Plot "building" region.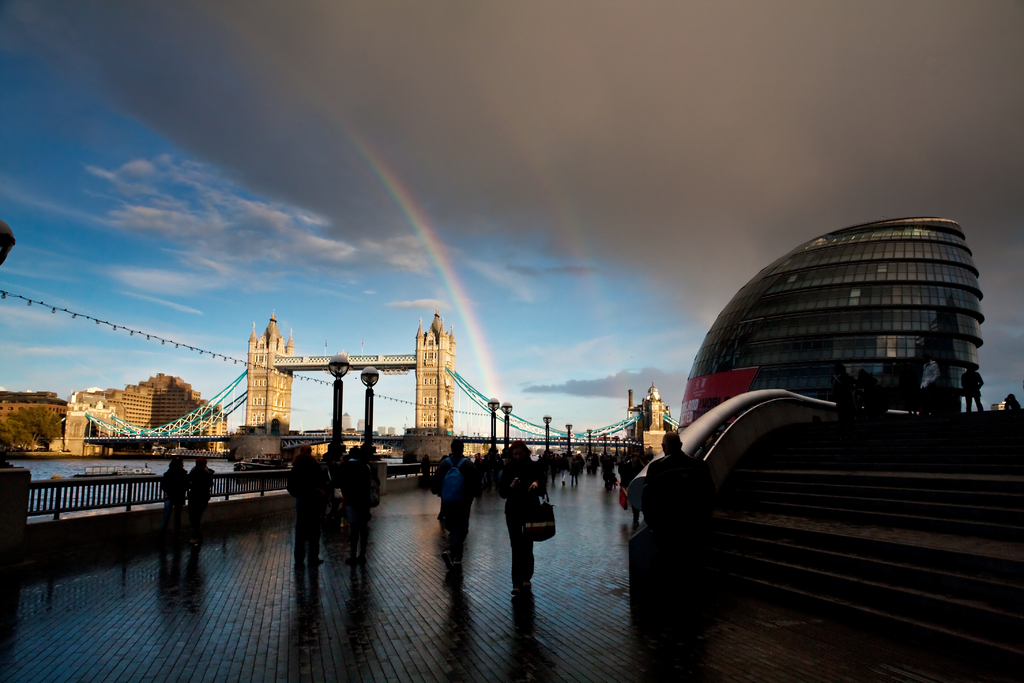
Plotted at bbox=[0, 391, 65, 425].
